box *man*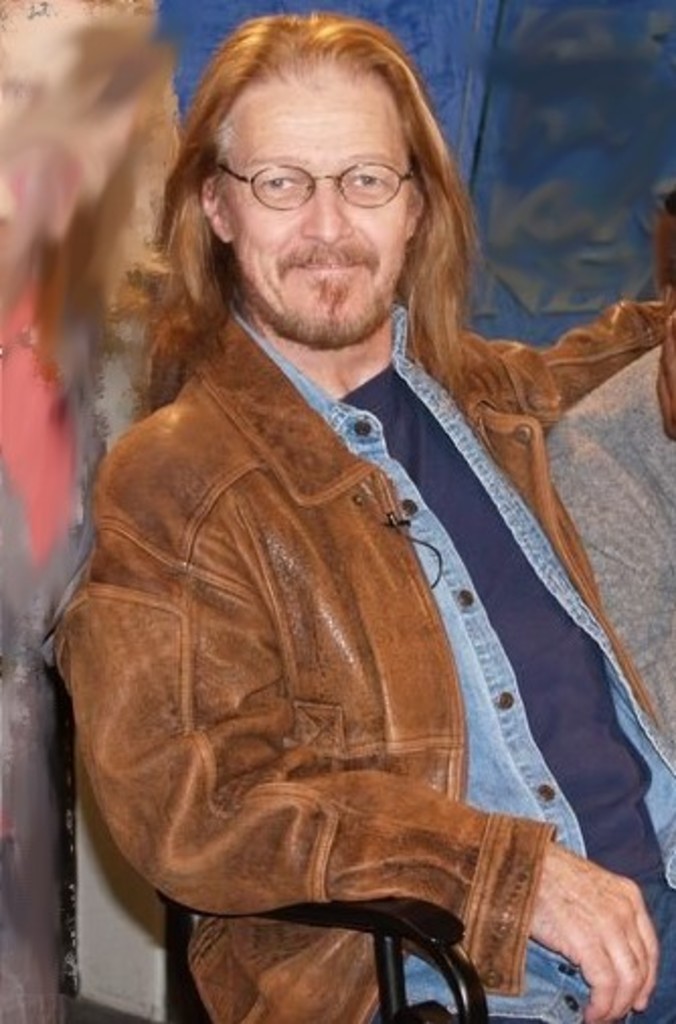
Rect(22, 0, 644, 1004)
